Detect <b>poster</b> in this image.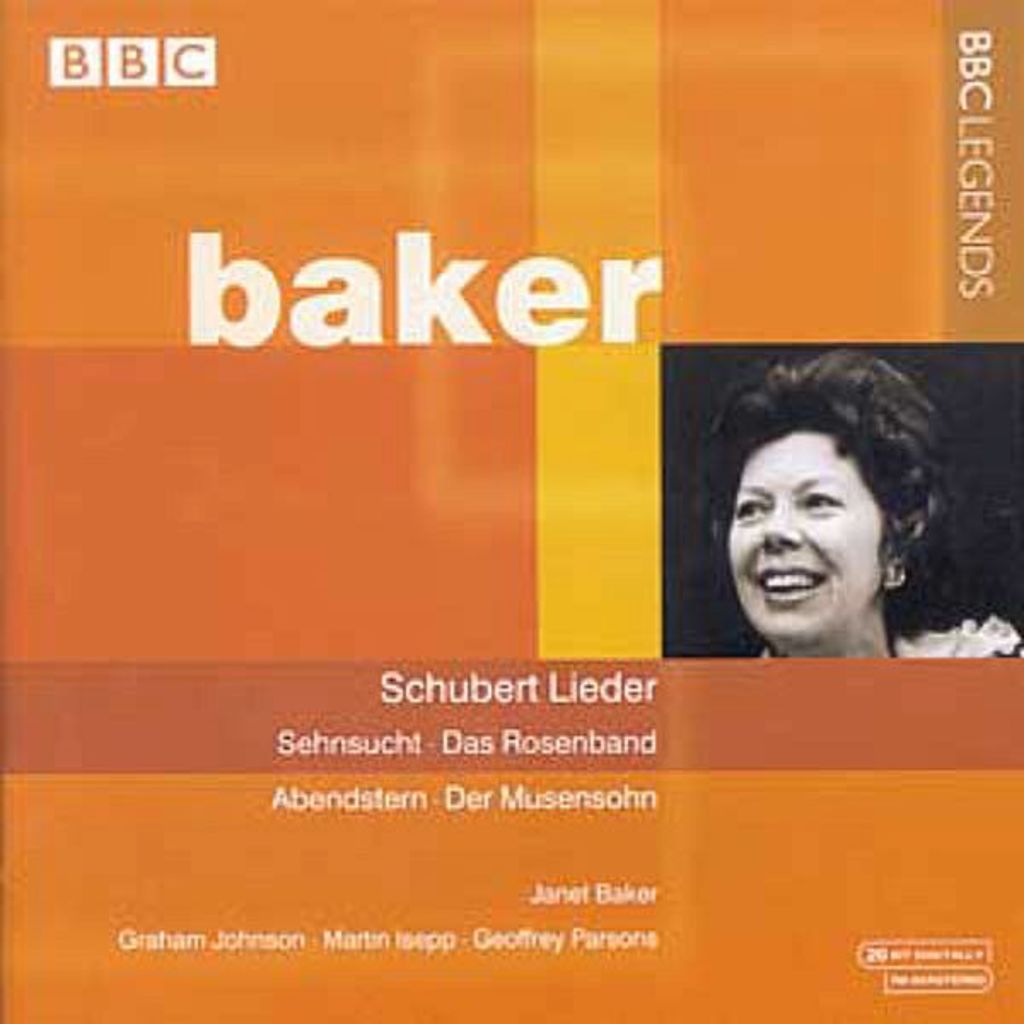
Detection: bbox=(0, 0, 1022, 1022).
